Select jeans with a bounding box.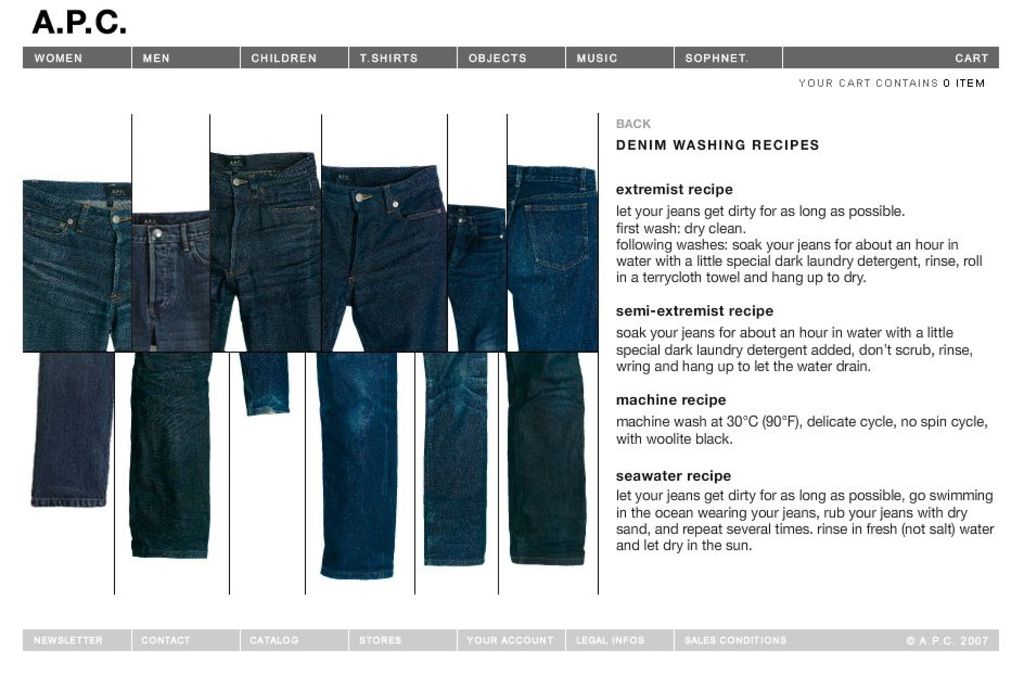
505, 353, 586, 561.
